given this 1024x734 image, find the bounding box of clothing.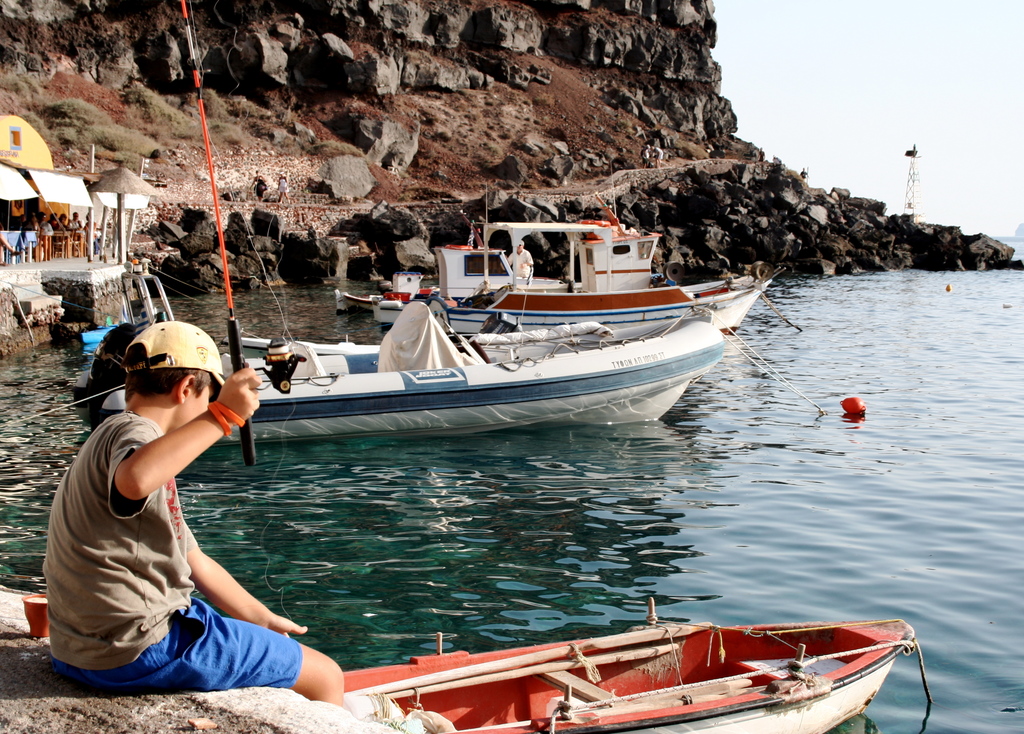
39/405/307/697.
